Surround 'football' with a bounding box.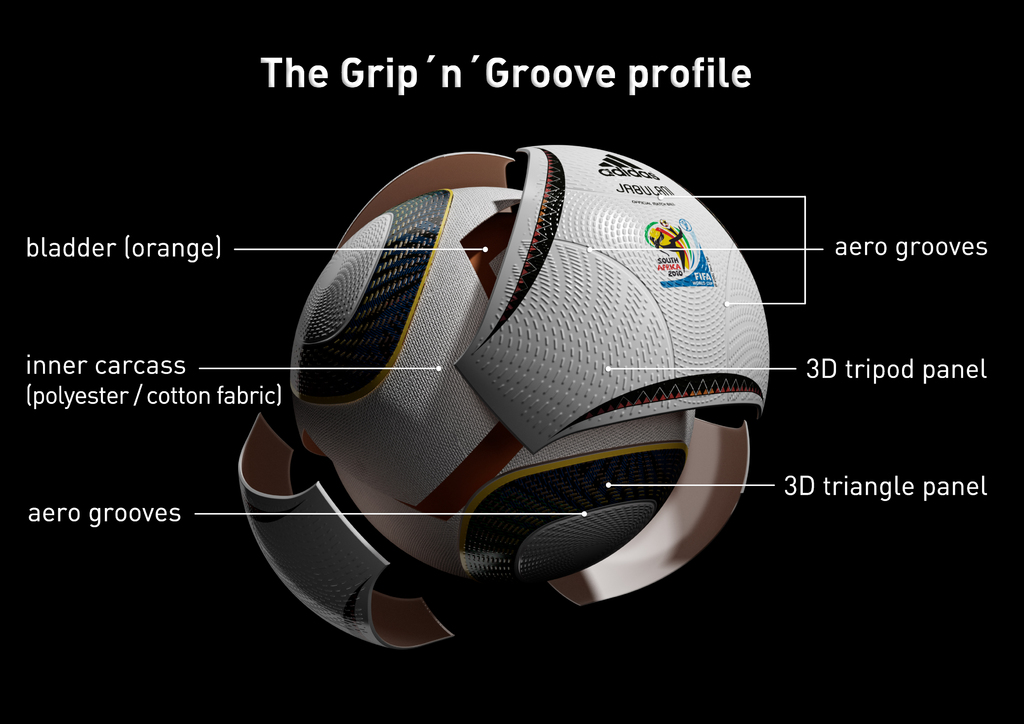
rect(286, 189, 694, 585).
